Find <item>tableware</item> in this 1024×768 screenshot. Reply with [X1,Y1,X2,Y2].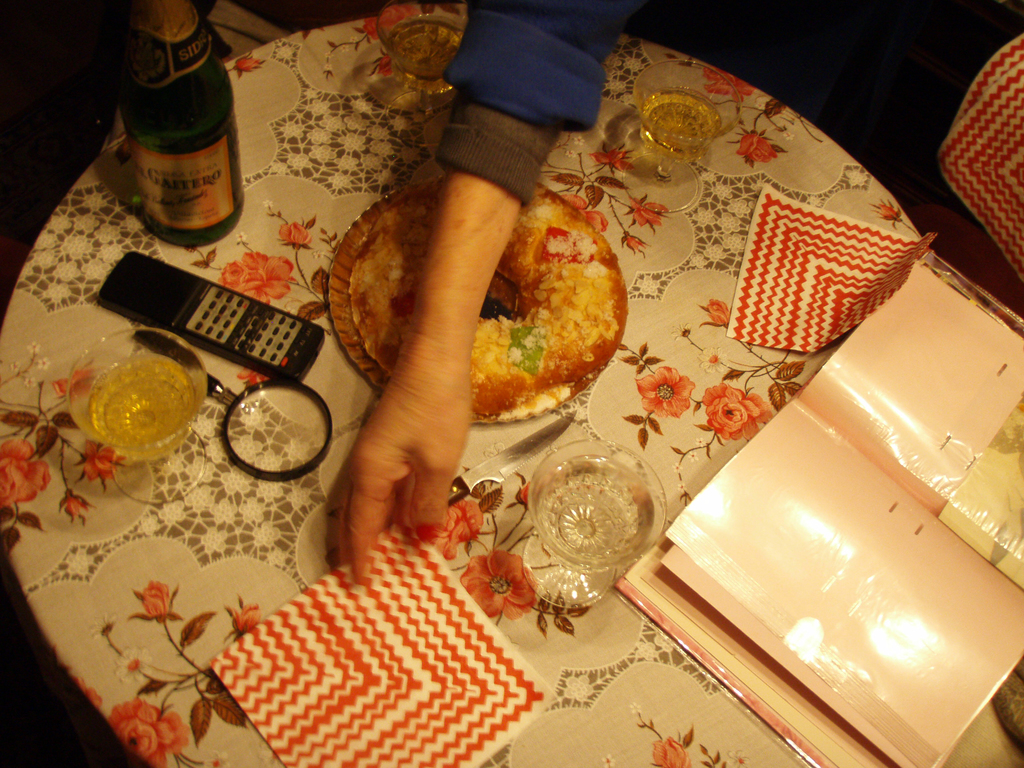
[523,437,668,607].
